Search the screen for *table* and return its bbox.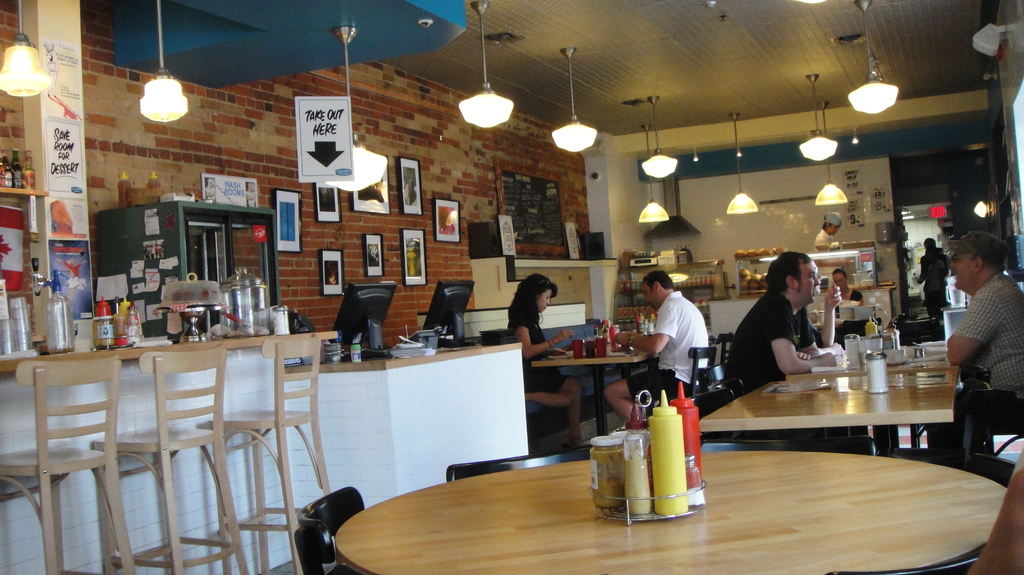
Found: <bbox>335, 446, 1008, 574</bbox>.
